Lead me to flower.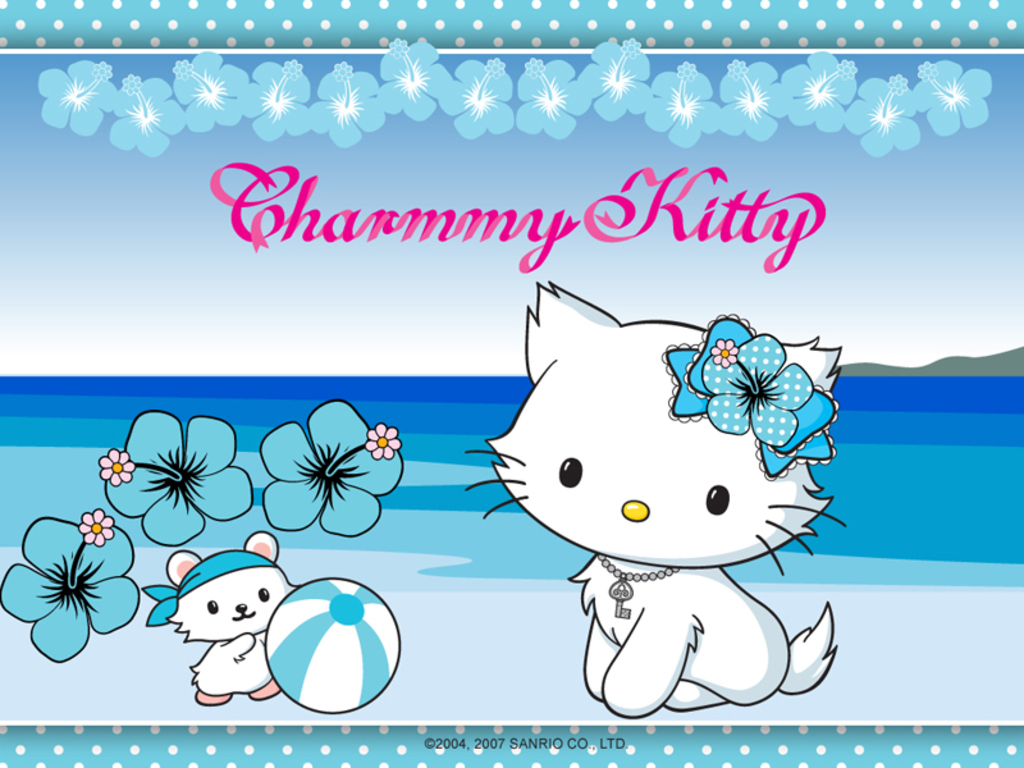
Lead to box(312, 61, 388, 151).
